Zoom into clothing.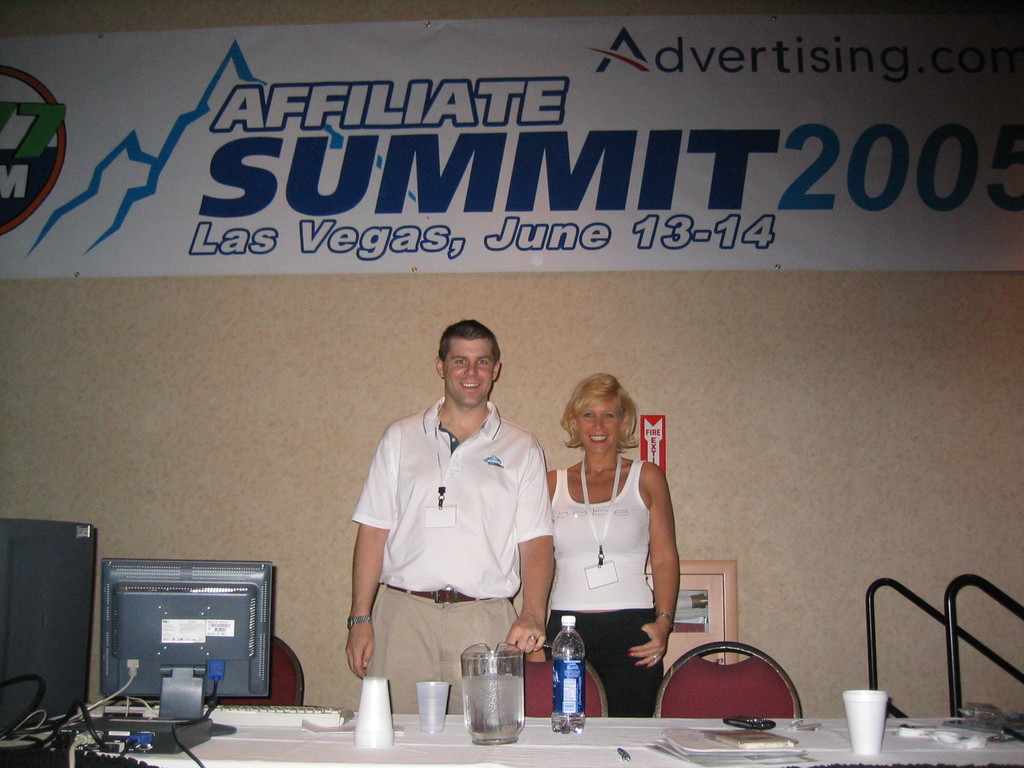
Zoom target: Rect(344, 373, 552, 701).
